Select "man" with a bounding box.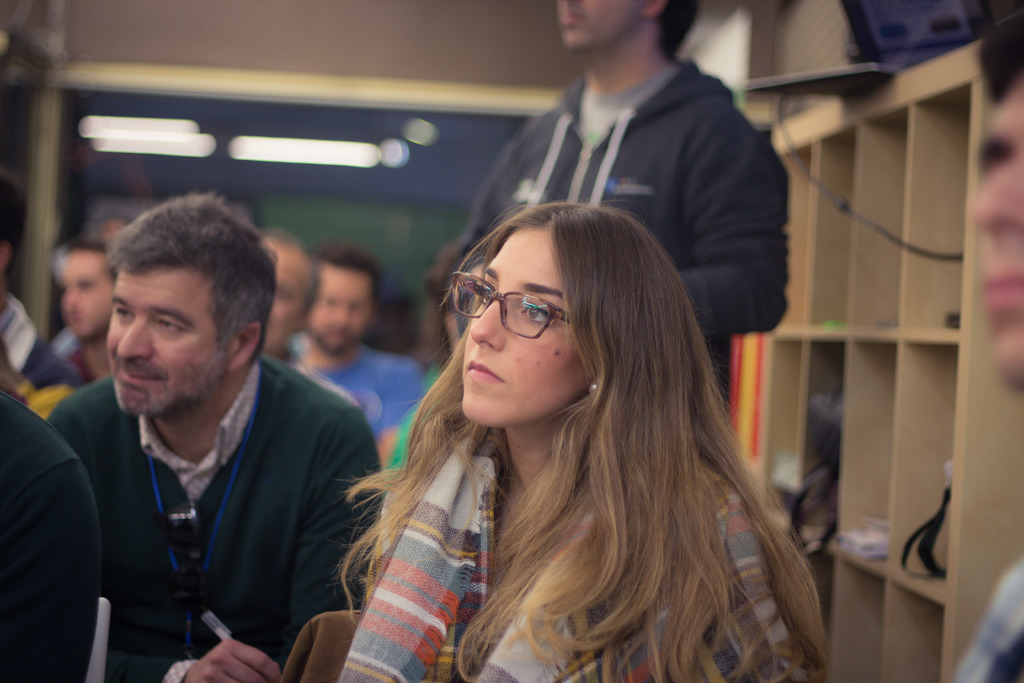
pyautogui.locateOnScreen(52, 241, 110, 386).
